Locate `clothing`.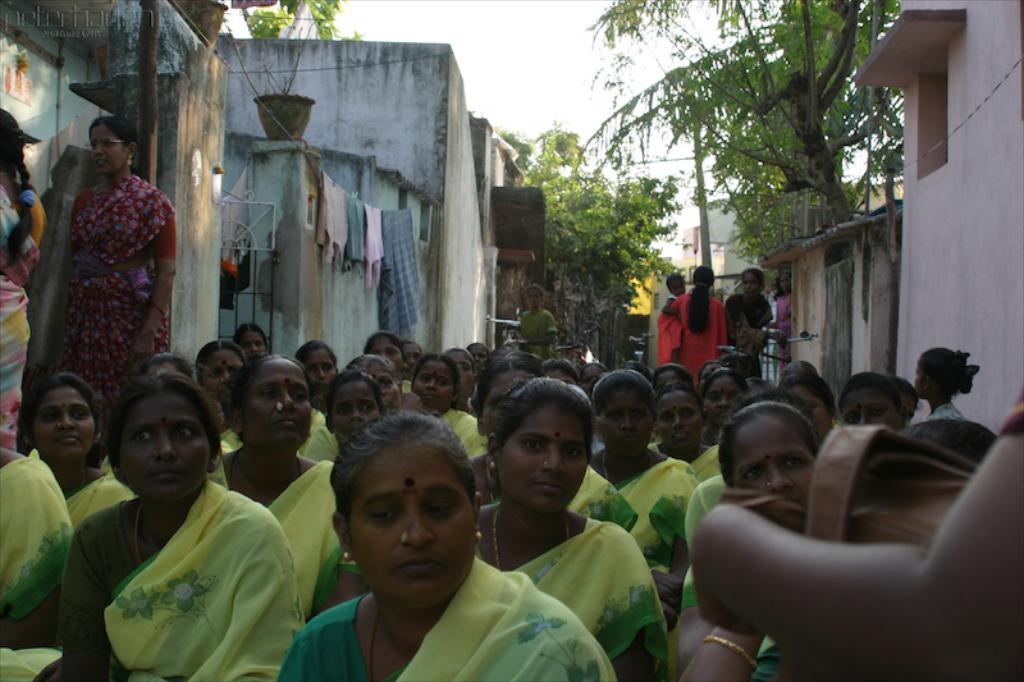
Bounding box: 69,454,301,677.
